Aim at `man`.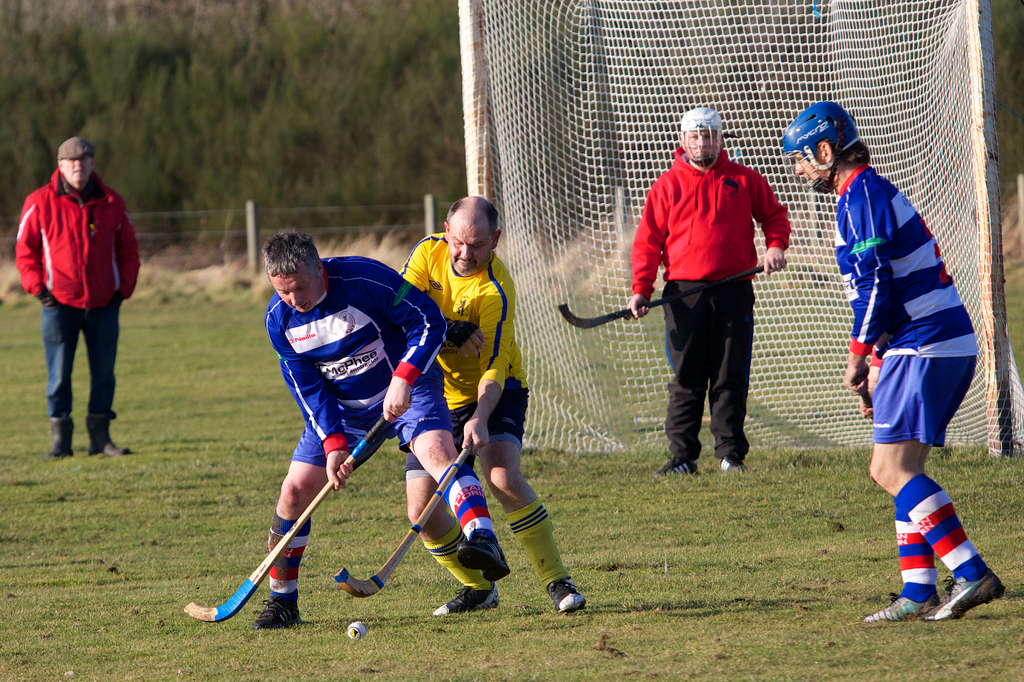
Aimed at bbox(389, 195, 589, 617).
